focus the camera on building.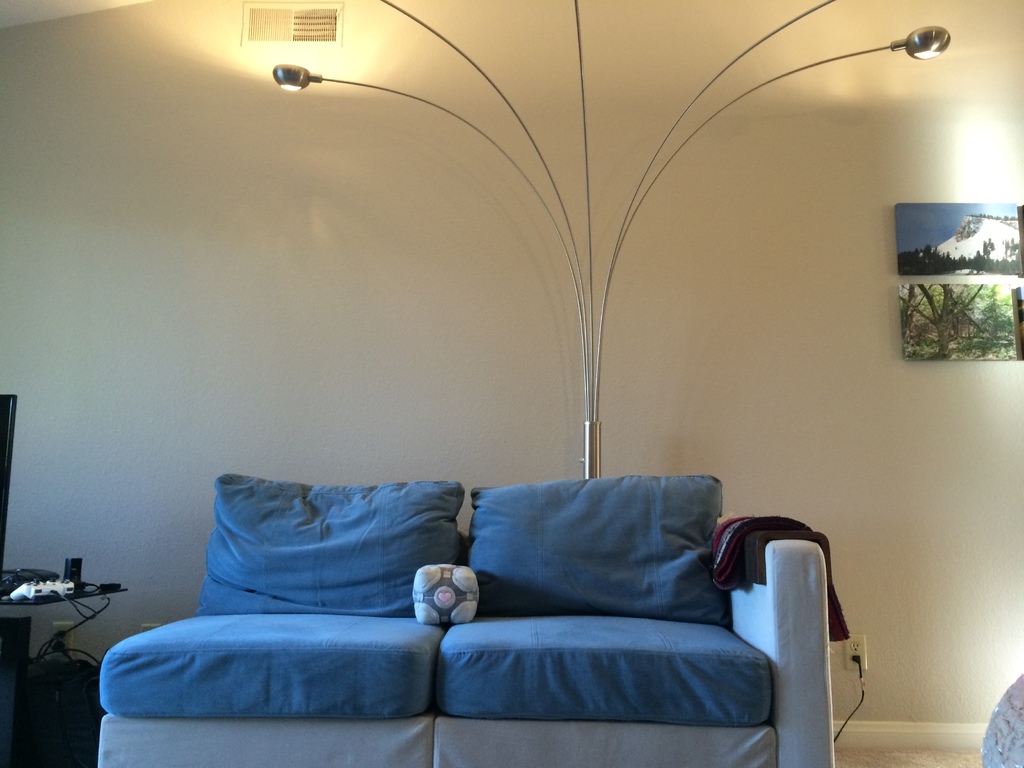
Focus region: 0,0,1023,767.
